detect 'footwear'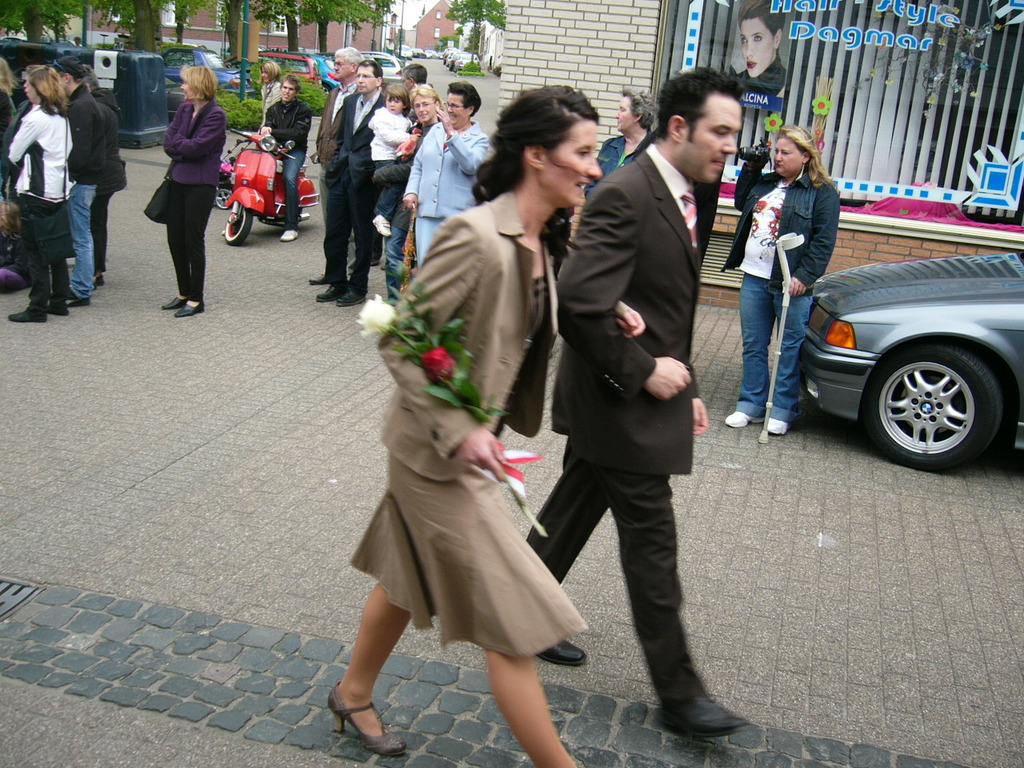
crop(94, 266, 110, 290)
